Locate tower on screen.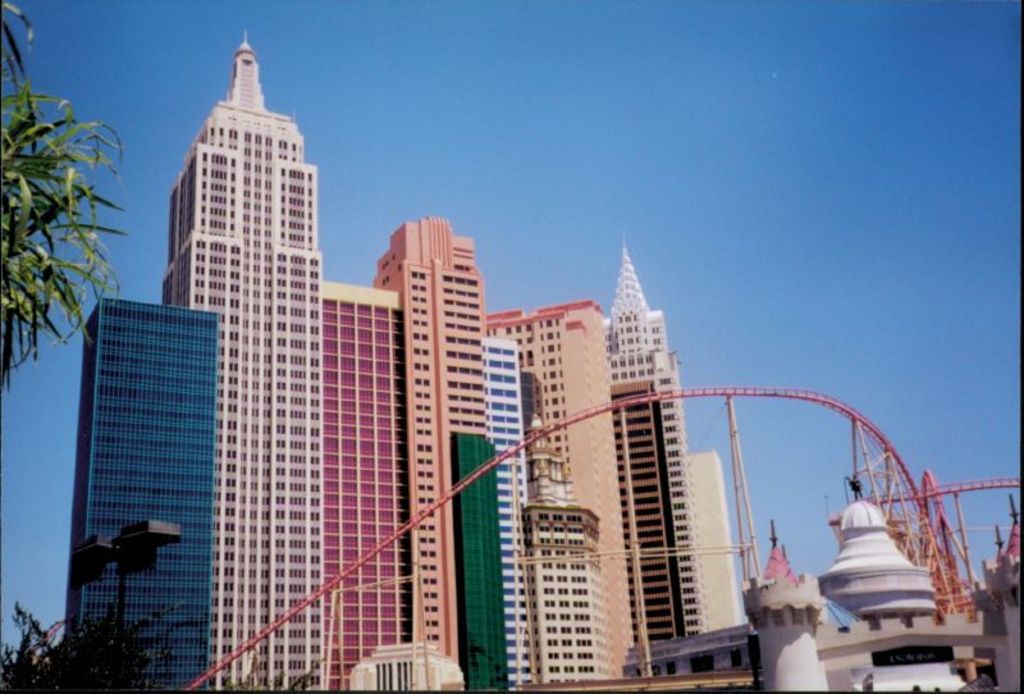
On screen at left=815, top=492, right=966, bottom=693.
